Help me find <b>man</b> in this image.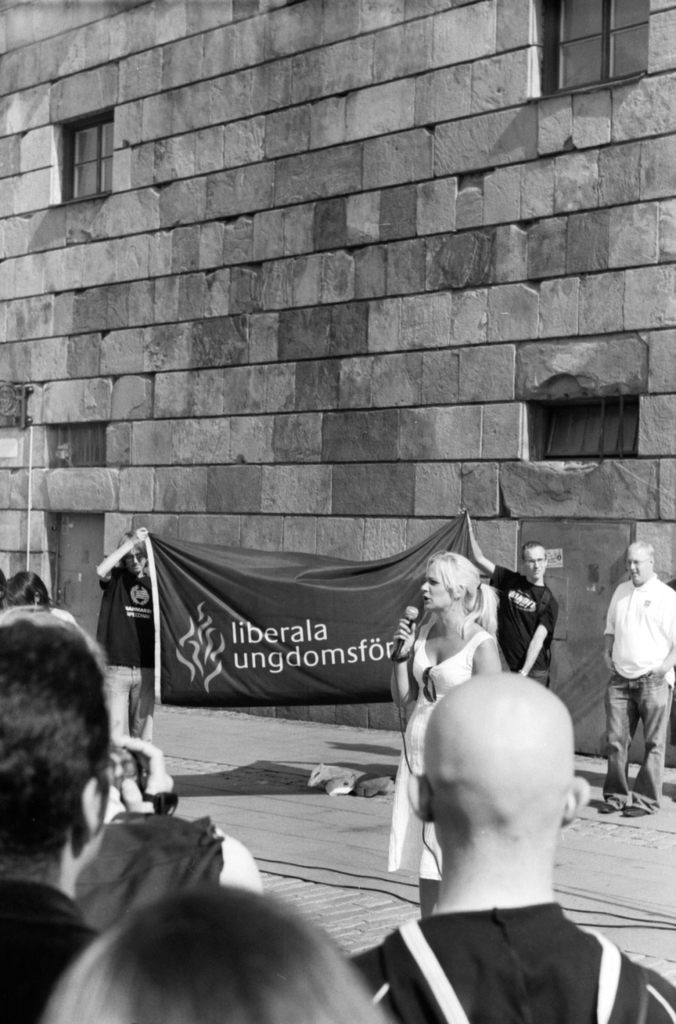
Found it: <bbox>0, 567, 64, 645</bbox>.
